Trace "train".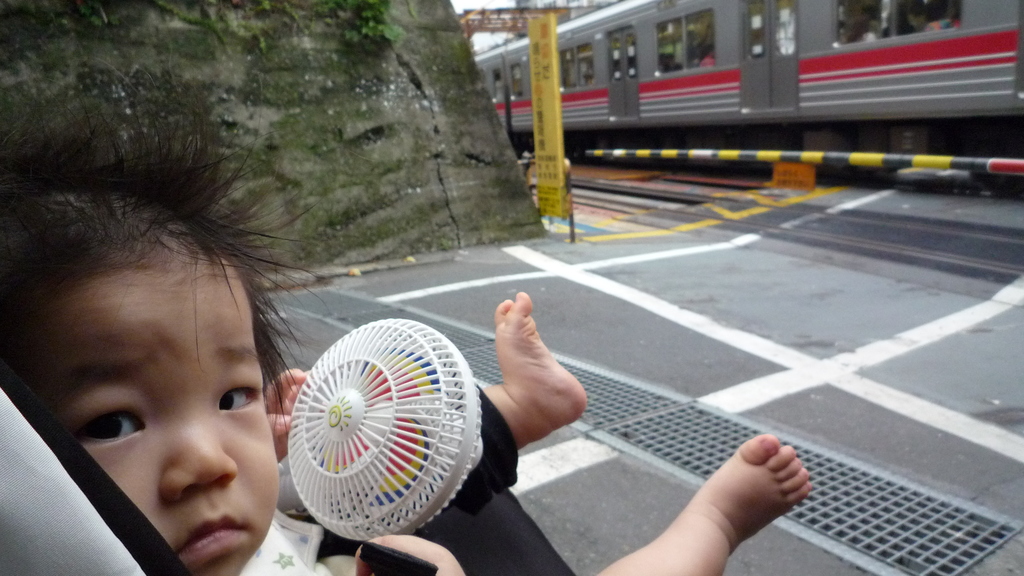
Traced to detection(468, 0, 1023, 212).
